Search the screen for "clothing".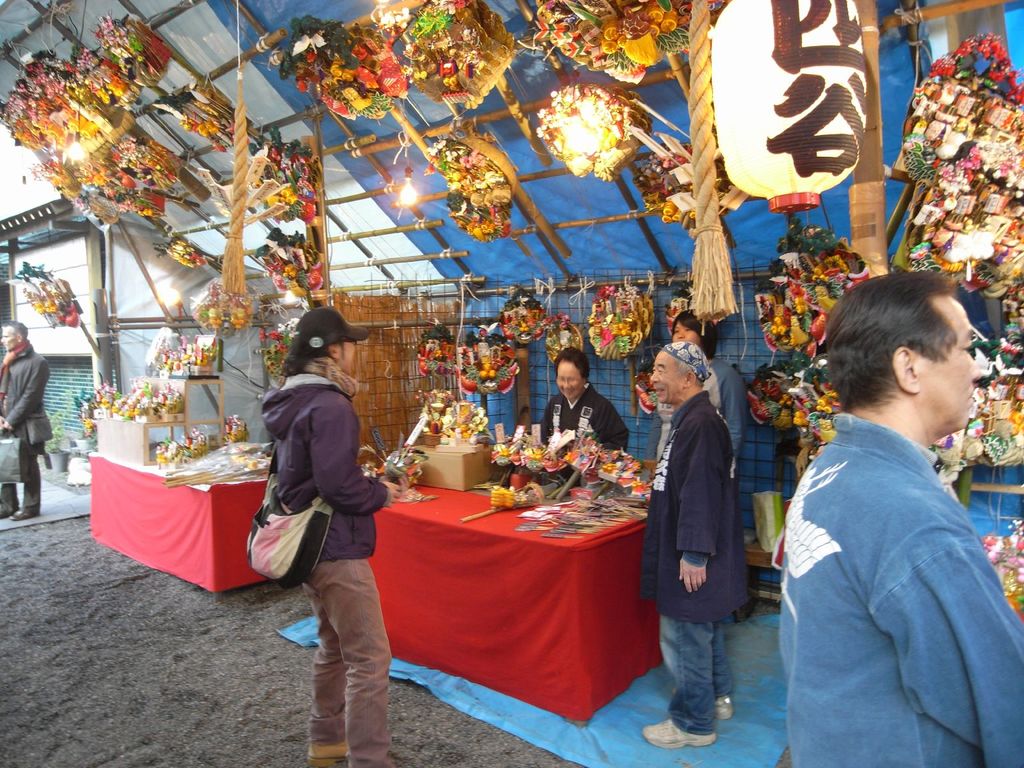
Found at {"x1": 0, "y1": 340, "x2": 50, "y2": 515}.
